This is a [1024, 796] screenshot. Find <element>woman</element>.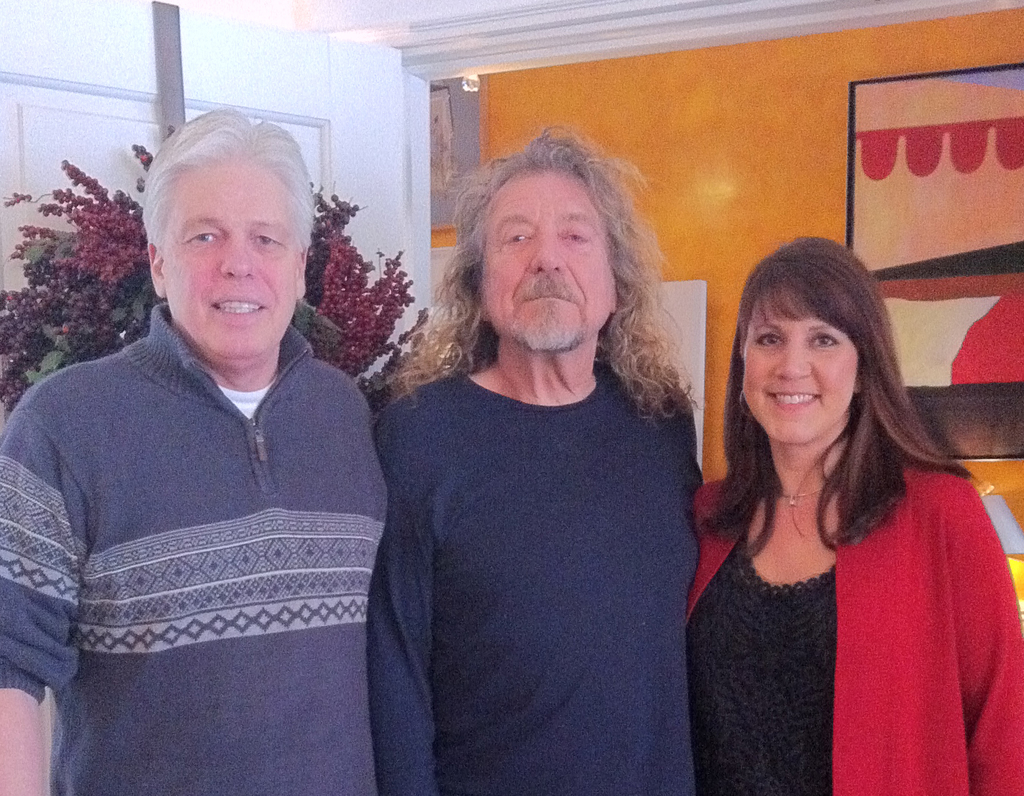
Bounding box: <box>661,235,996,795</box>.
